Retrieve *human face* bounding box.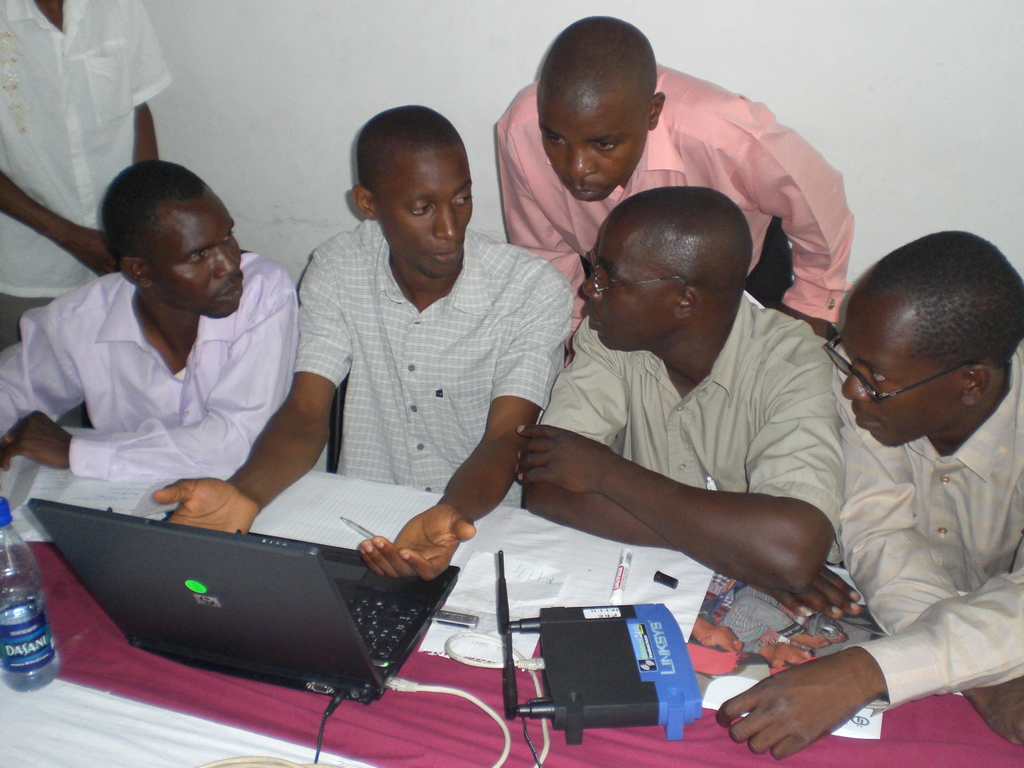
Bounding box: locate(540, 90, 648, 198).
